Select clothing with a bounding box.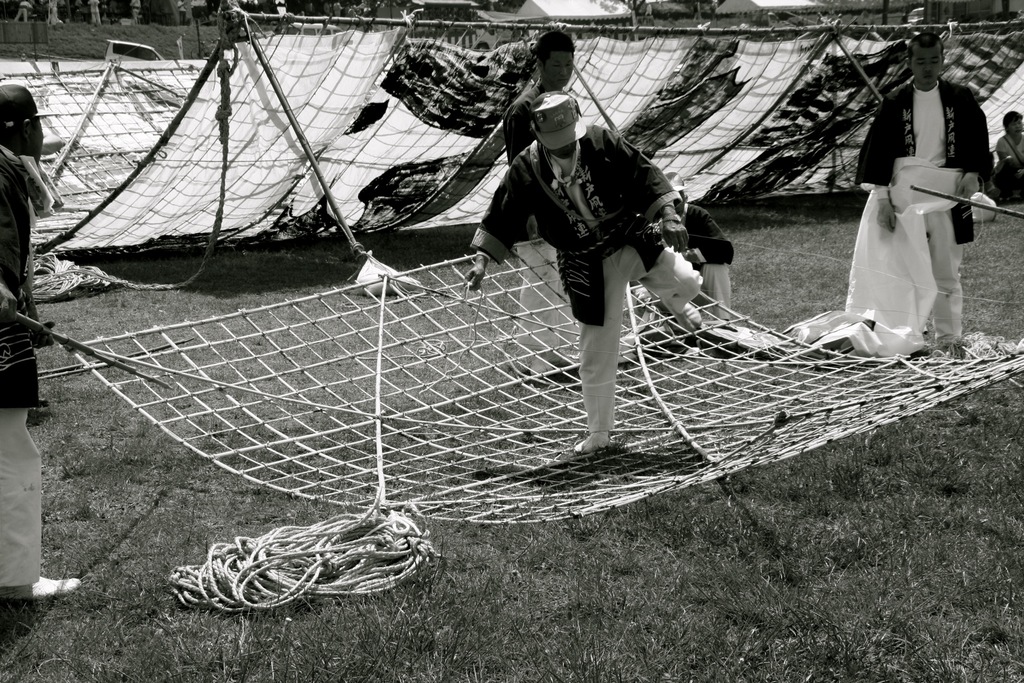
{"x1": 129, "y1": 0, "x2": 144, "y2": 20}.
